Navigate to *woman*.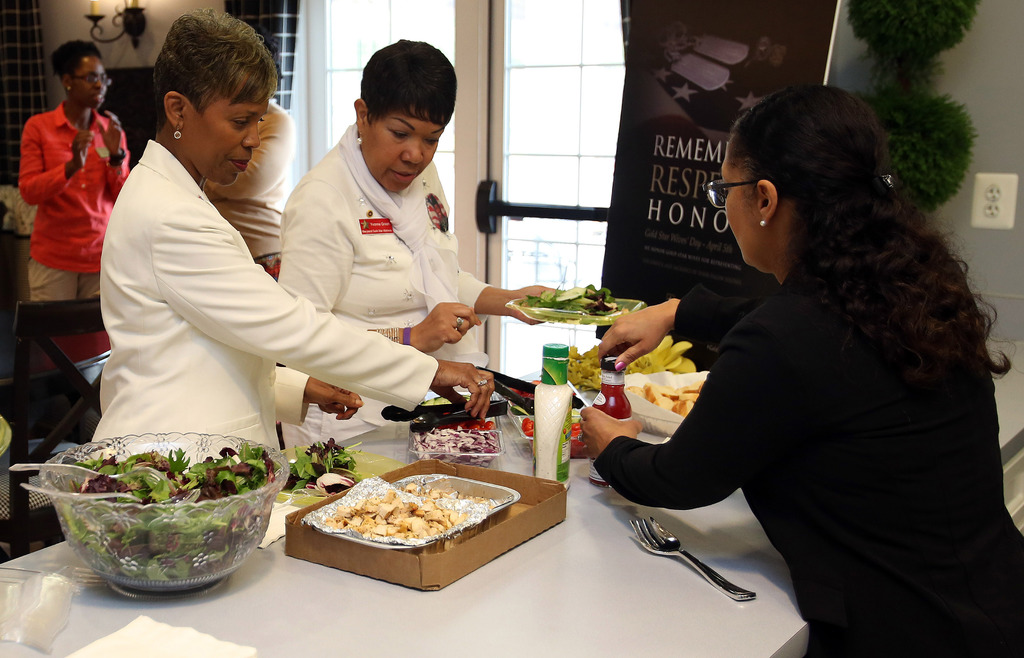
Navigation target: box=[266, 35, 572, 467].
